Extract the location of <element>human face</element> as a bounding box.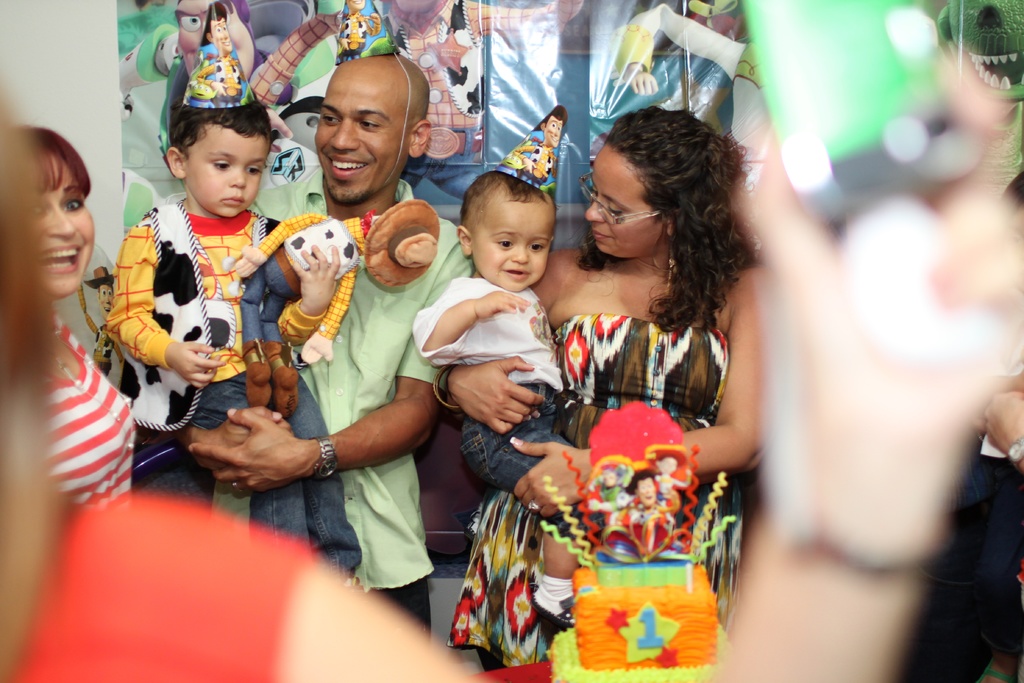
bbox(544, 115, 563, 148).
